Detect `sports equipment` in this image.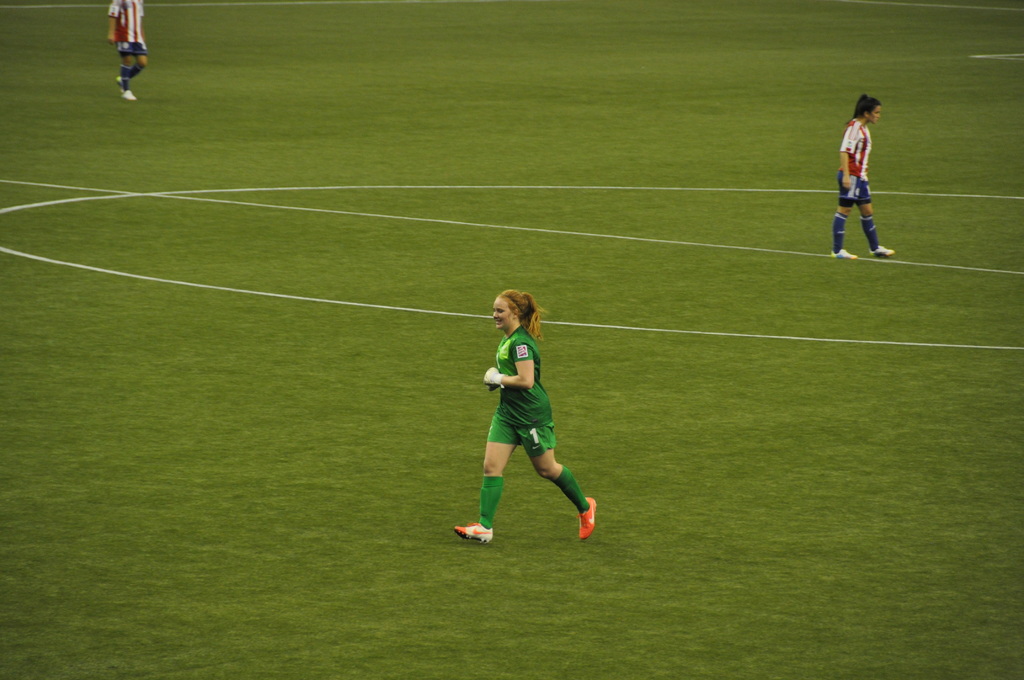
Detection: (121, 88, 136, 98).
